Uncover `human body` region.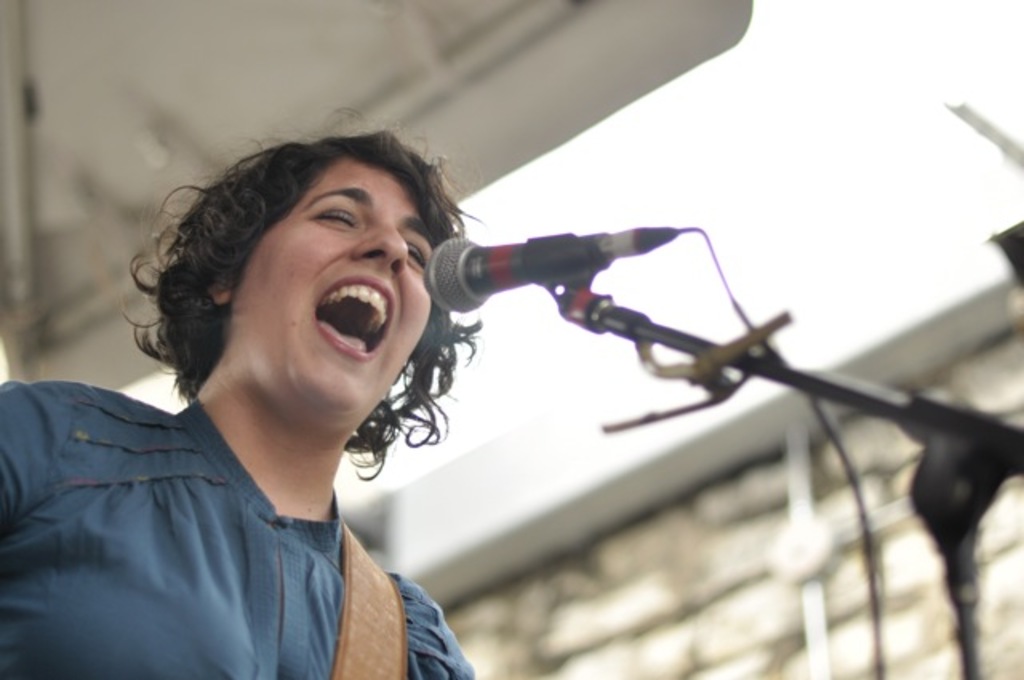
Uncovered: bbox=[0, 134, 502, 679].
